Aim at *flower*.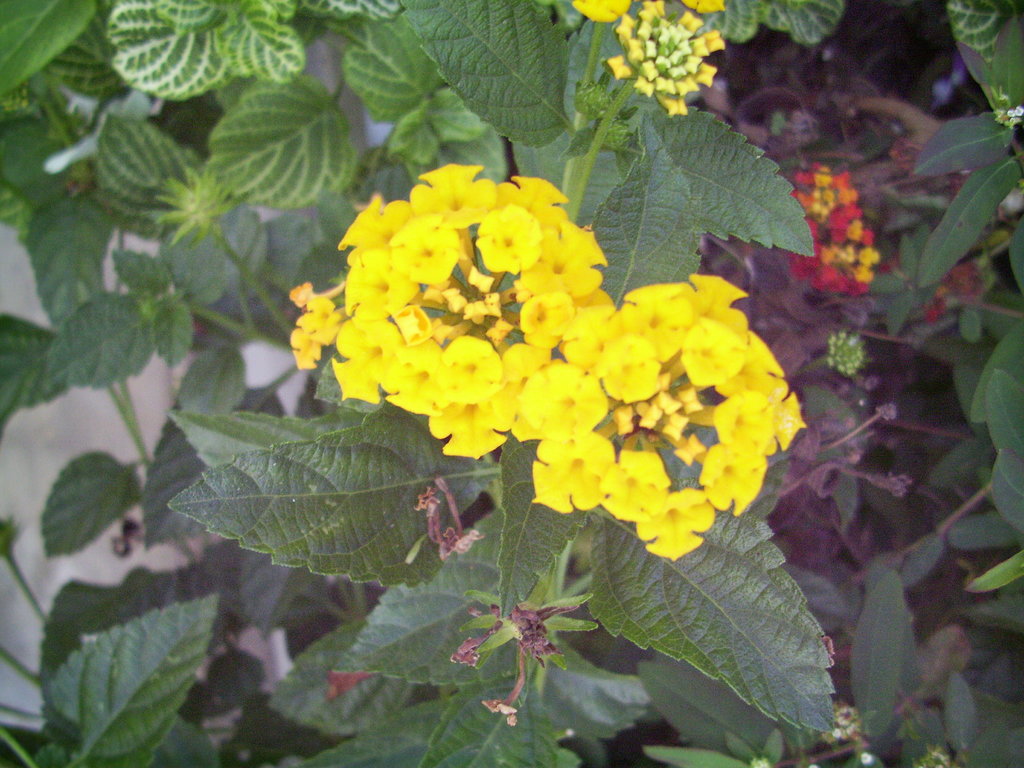
Aimed at box=[607, 0, 725, 108].
